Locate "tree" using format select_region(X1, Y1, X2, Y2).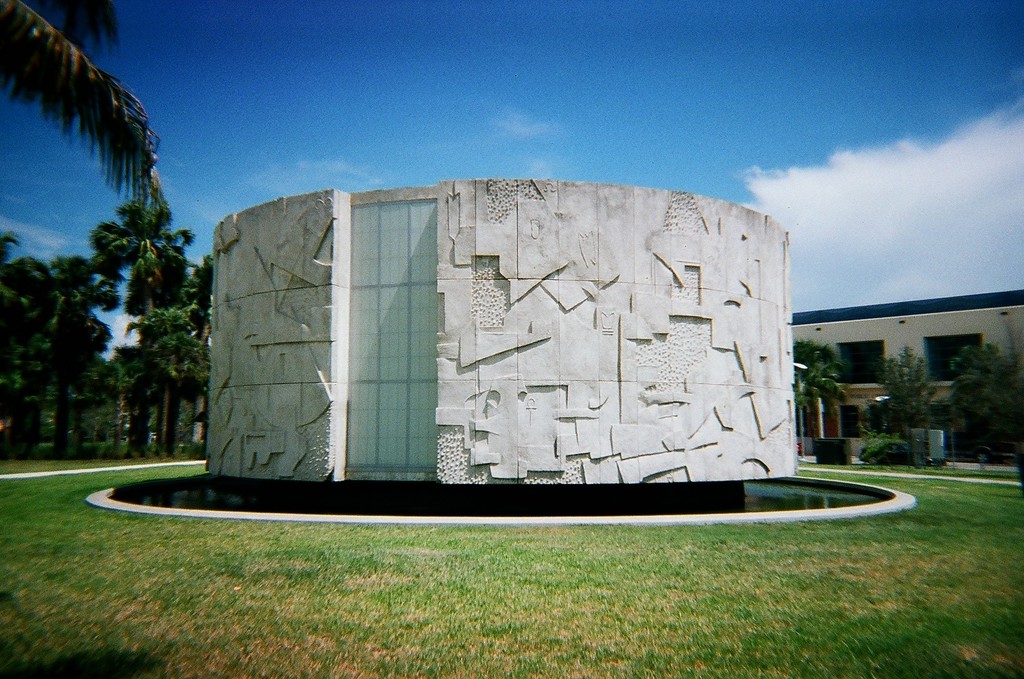
select_region(15, 219, 117, 460).
